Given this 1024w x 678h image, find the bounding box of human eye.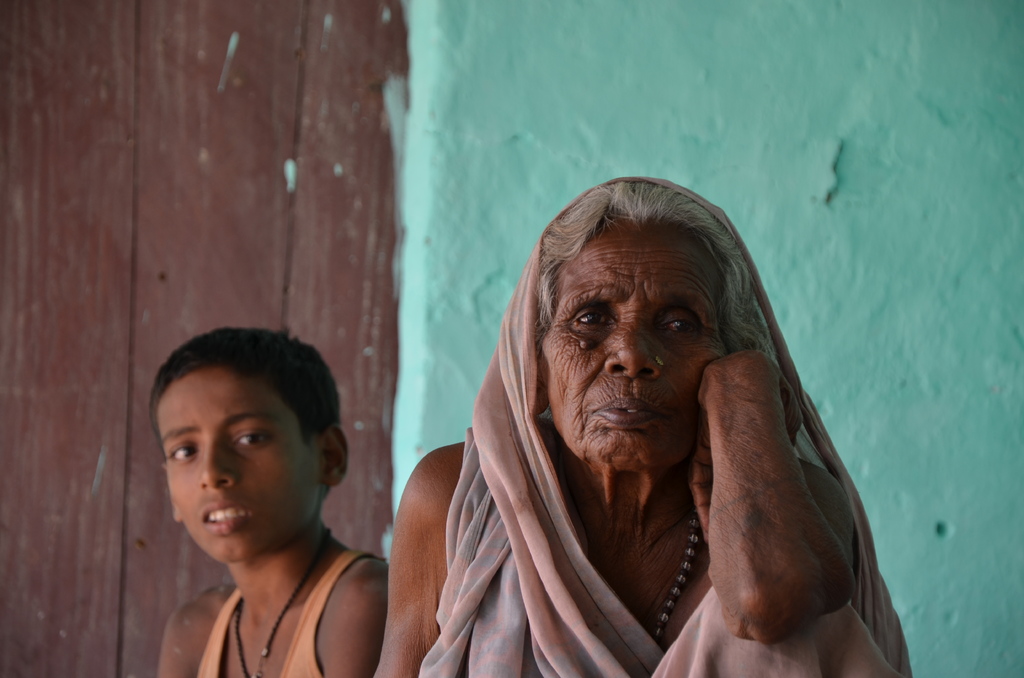
655:307:706:341.
